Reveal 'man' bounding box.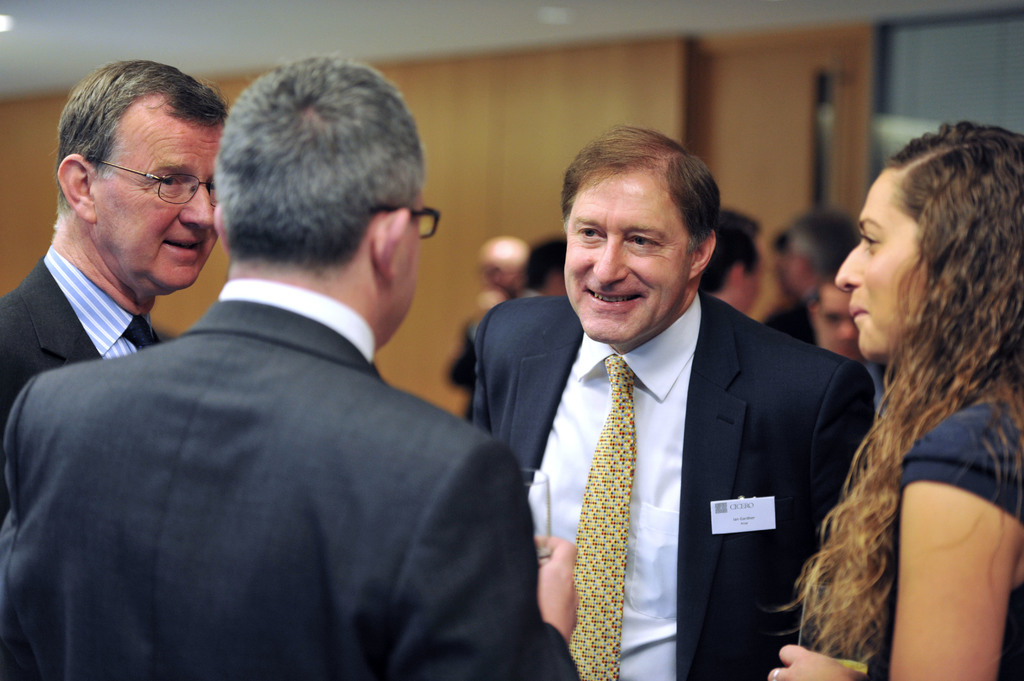
Revealed: (454,230,538,435).
